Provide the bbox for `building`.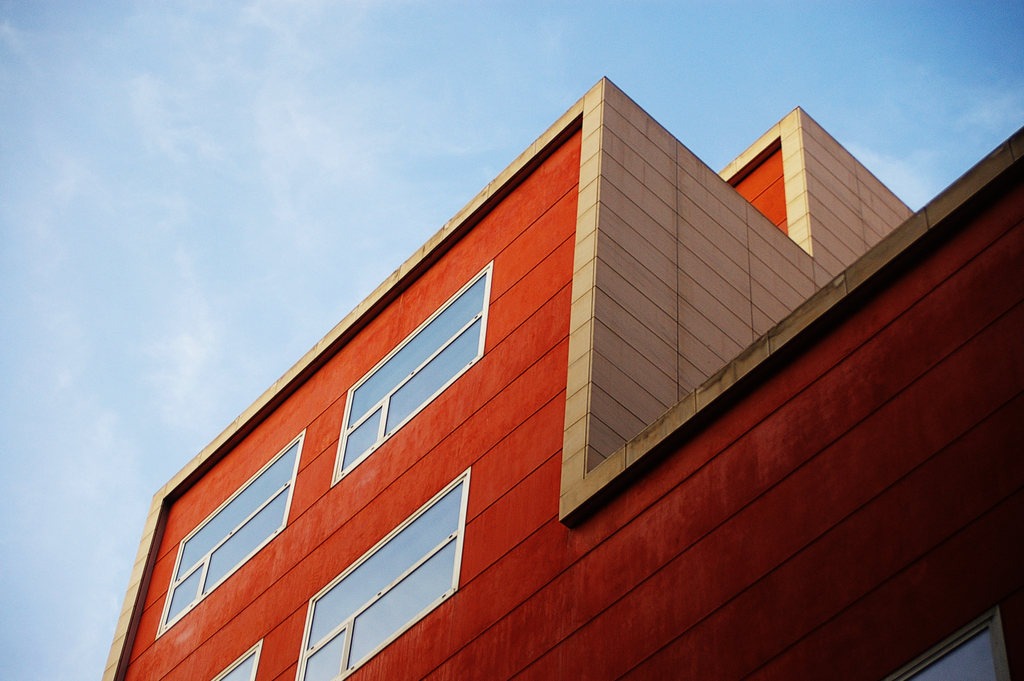
region(100, 74, 1023, 680).
